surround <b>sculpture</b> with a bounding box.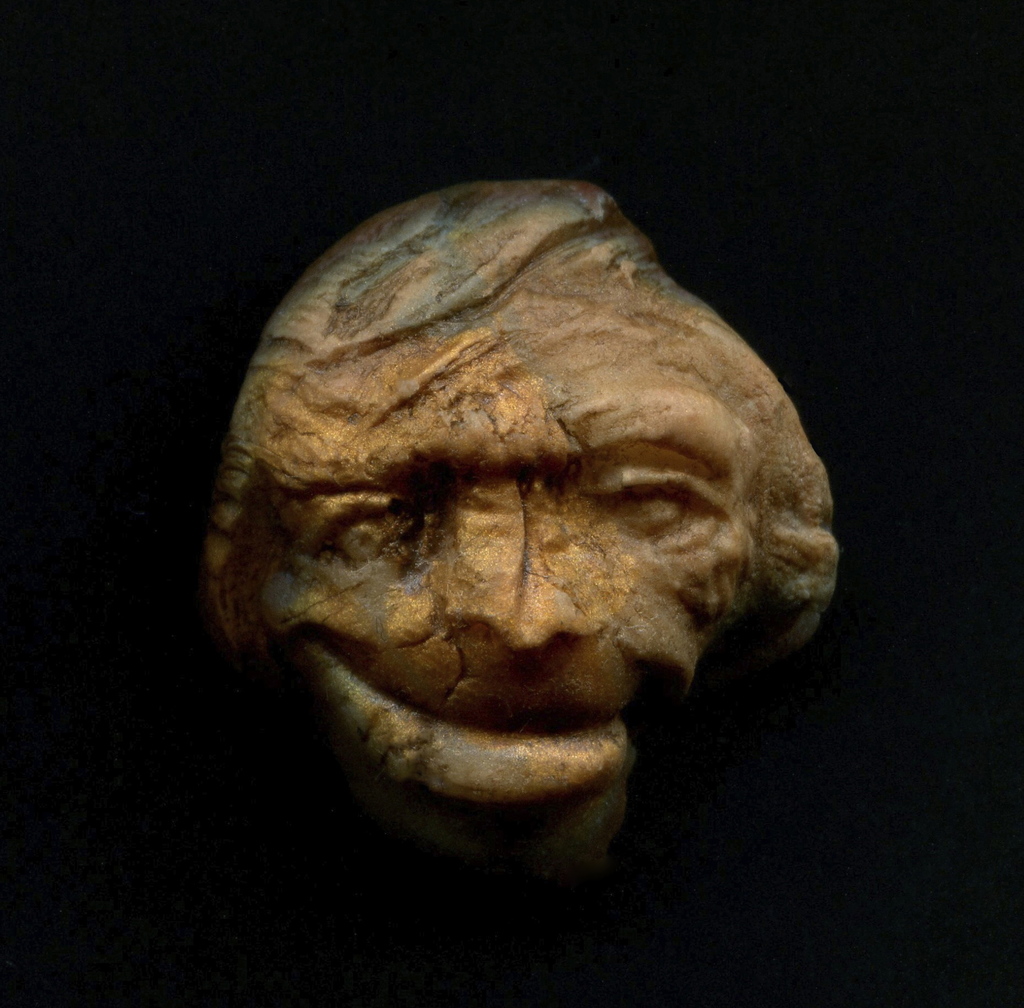
Rect(196, 175, 841, 891).
